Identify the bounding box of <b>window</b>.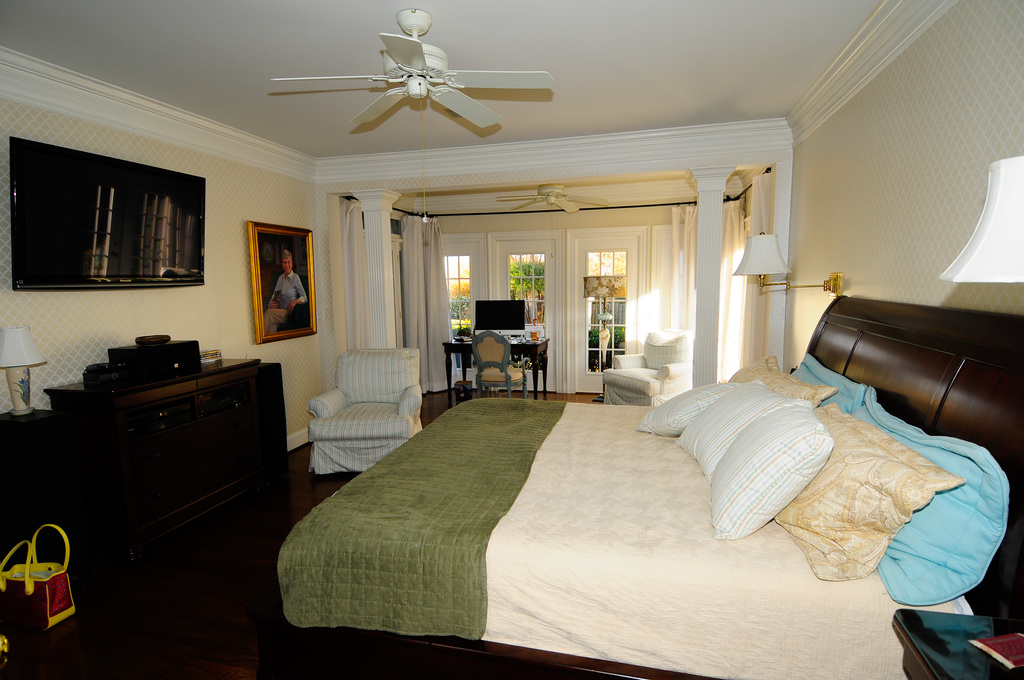
(442,234,487,382).
